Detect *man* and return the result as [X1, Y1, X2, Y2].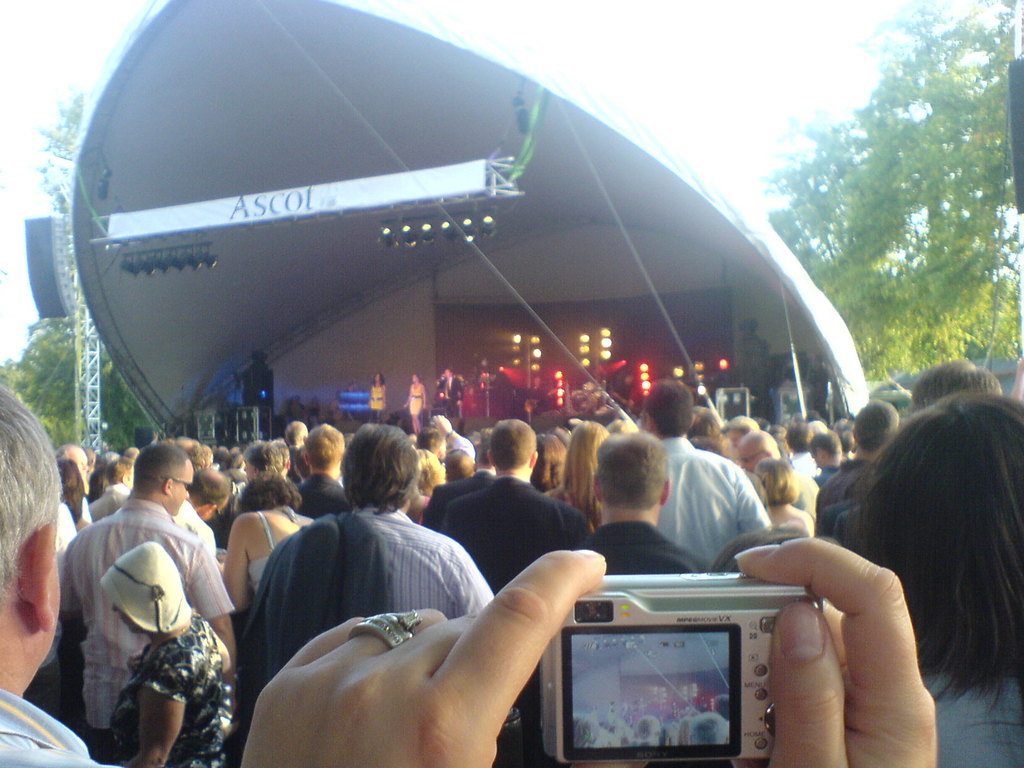
[282, 422, 310, 474].
